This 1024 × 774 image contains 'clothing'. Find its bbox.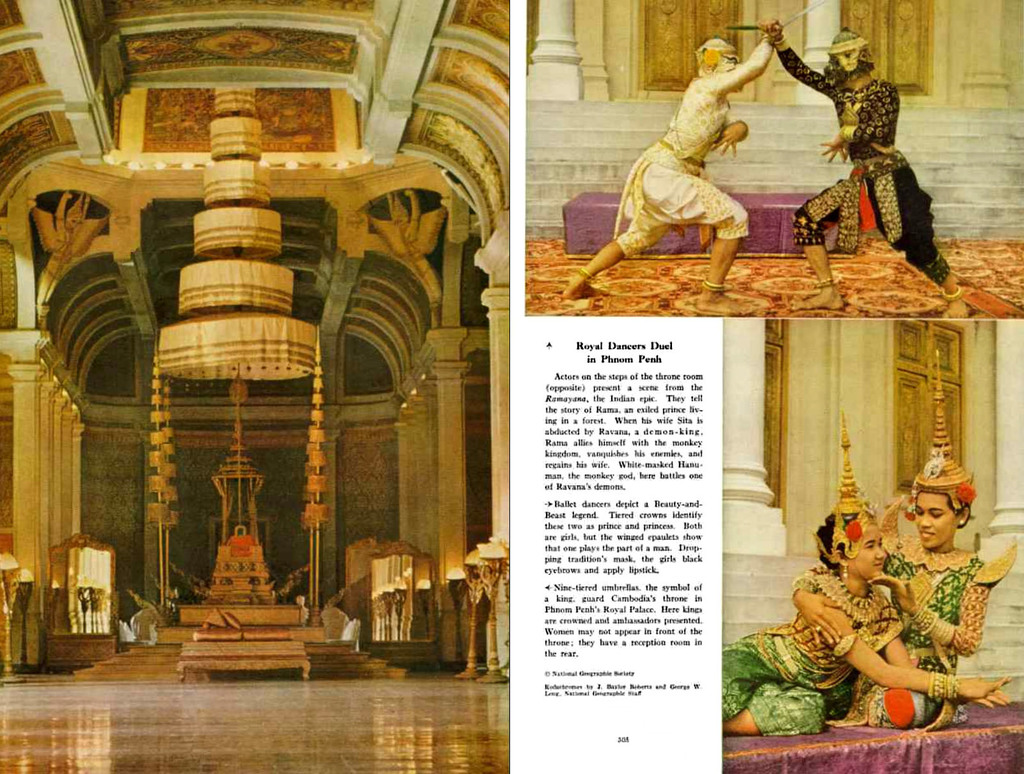
locate(776, 40, 950, 287).
